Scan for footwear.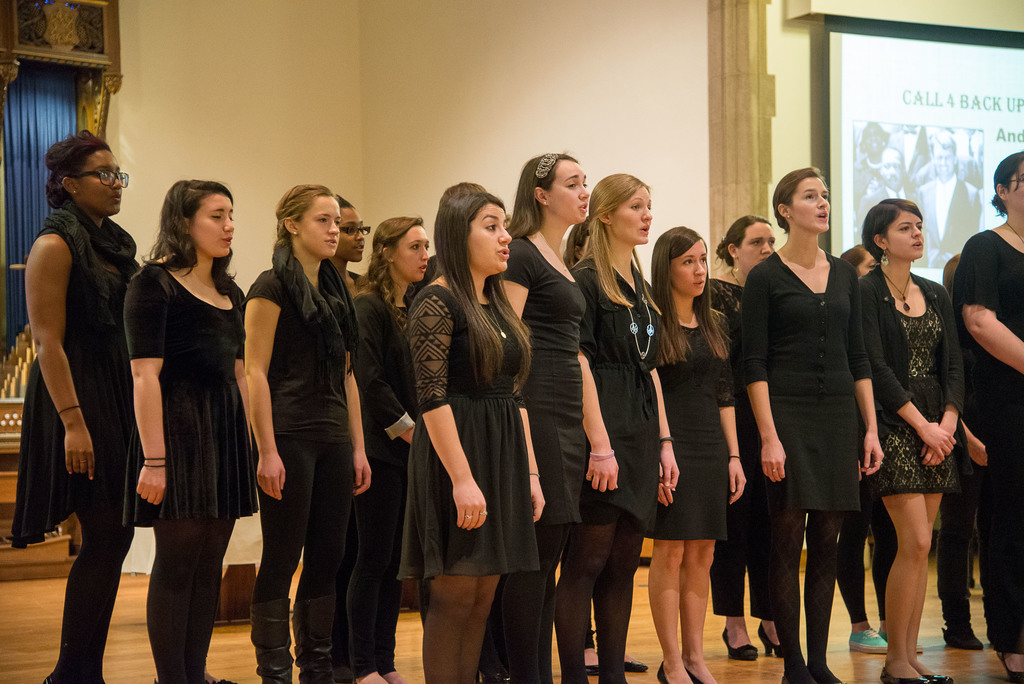
Scan result: l=849, t=626, r=888, b=651.
